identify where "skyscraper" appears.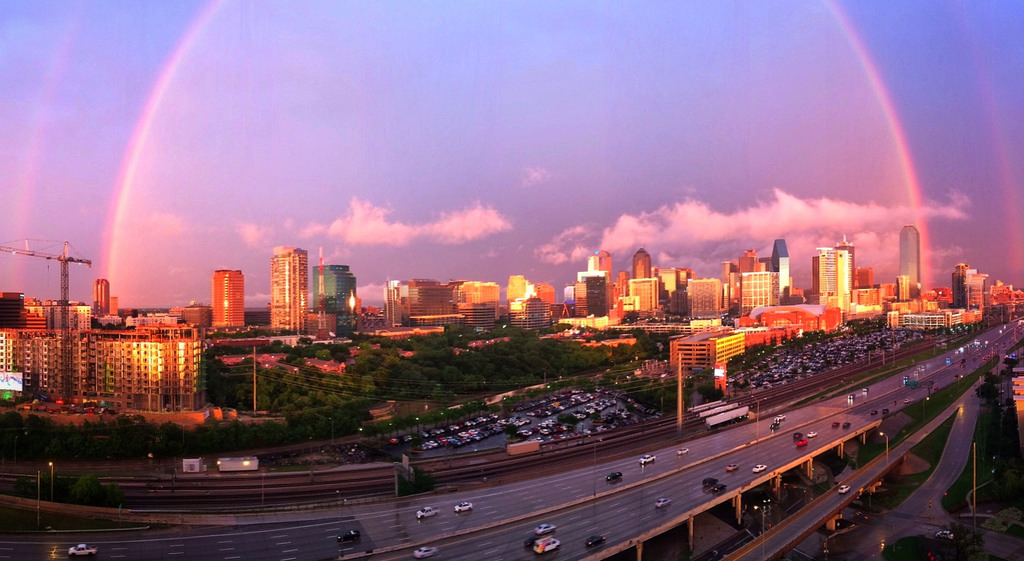
Appears at <region>773, 234, 799, 300</region>.
